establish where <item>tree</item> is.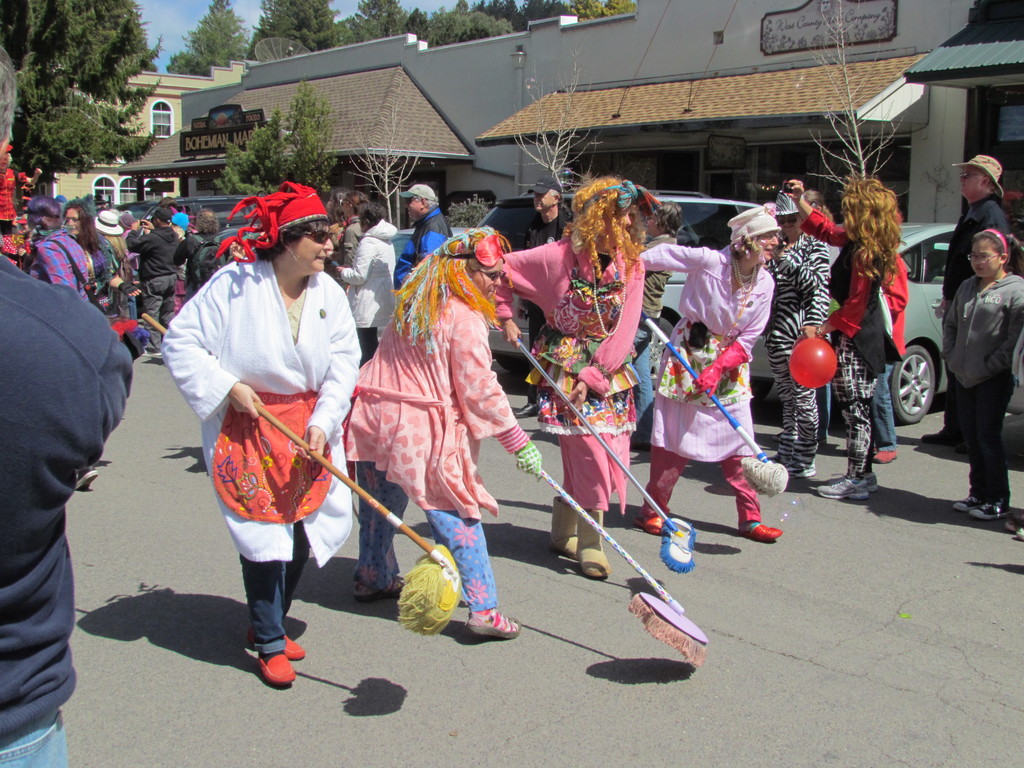
Established at [212, 79, 340, 205].
